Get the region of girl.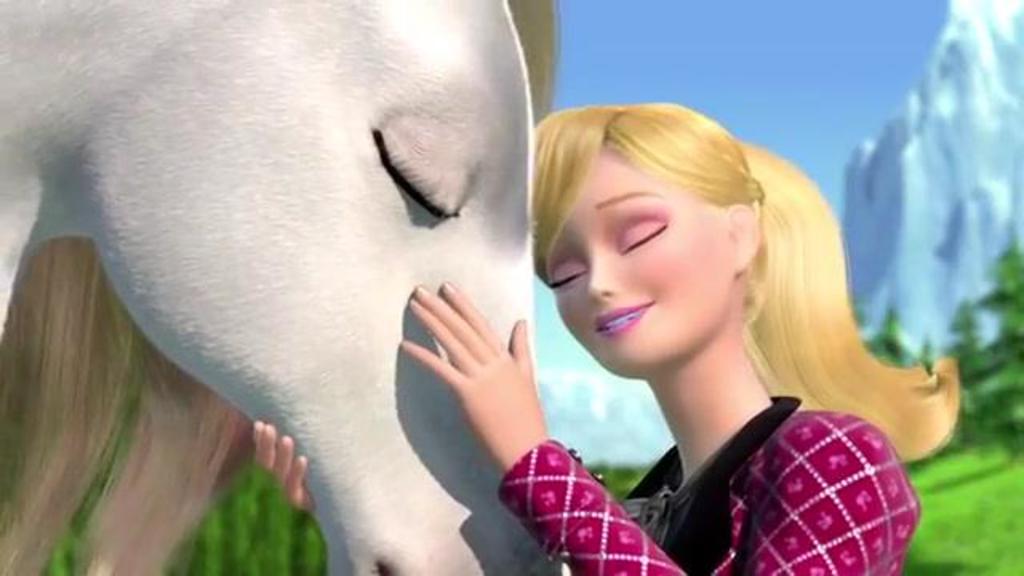
[left=254, top=107, right=962, bottom=574].
